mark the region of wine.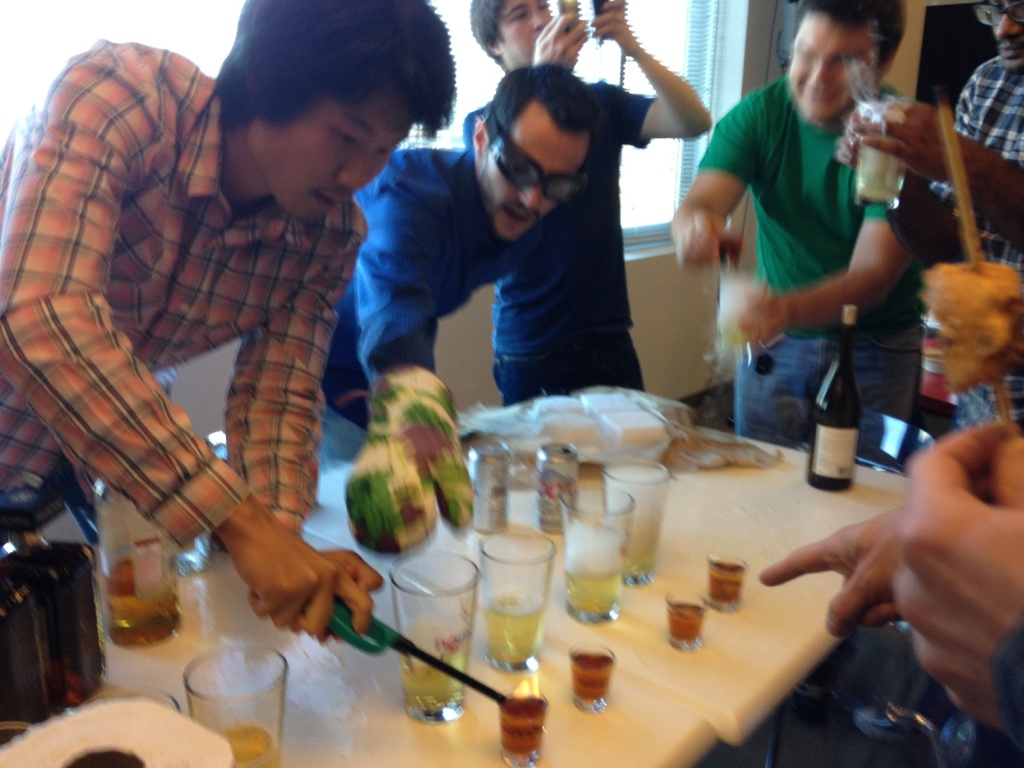
Region: Rect(483, 593, 541, 661).
